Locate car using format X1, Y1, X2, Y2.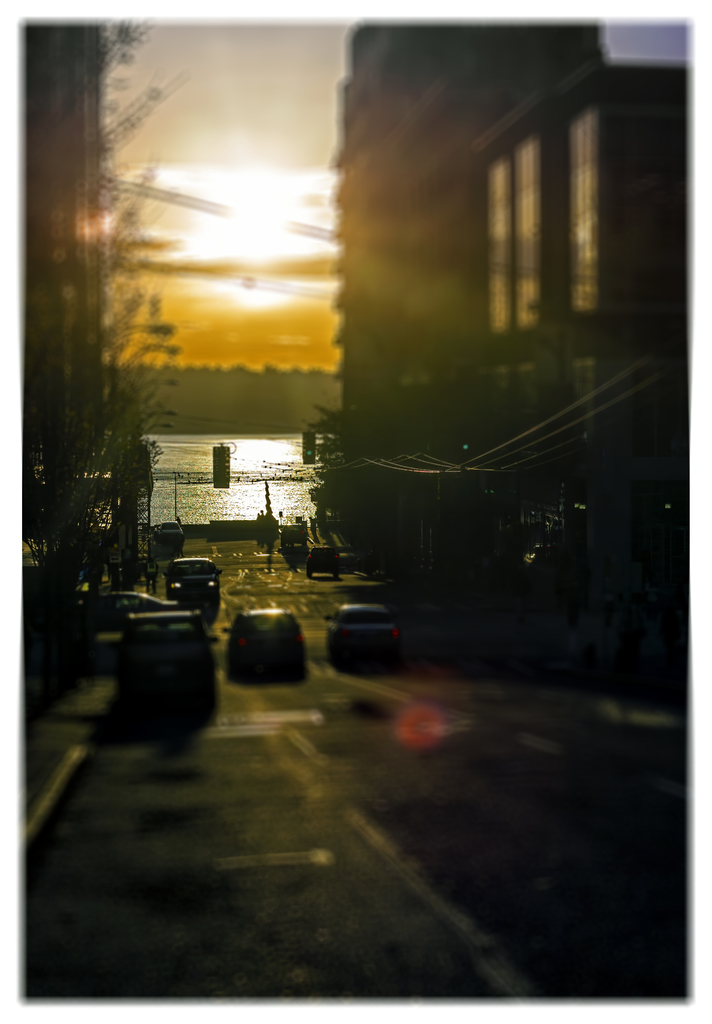
164, 556, 229, 619.
